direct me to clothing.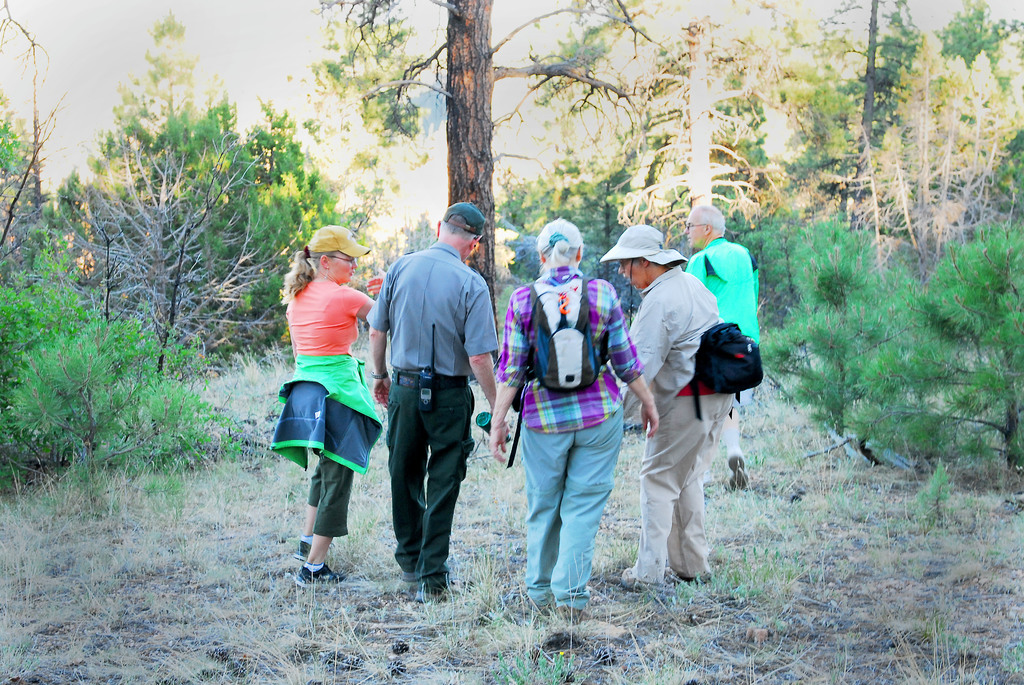
Direction: box=[276, 234, 372, 521].
